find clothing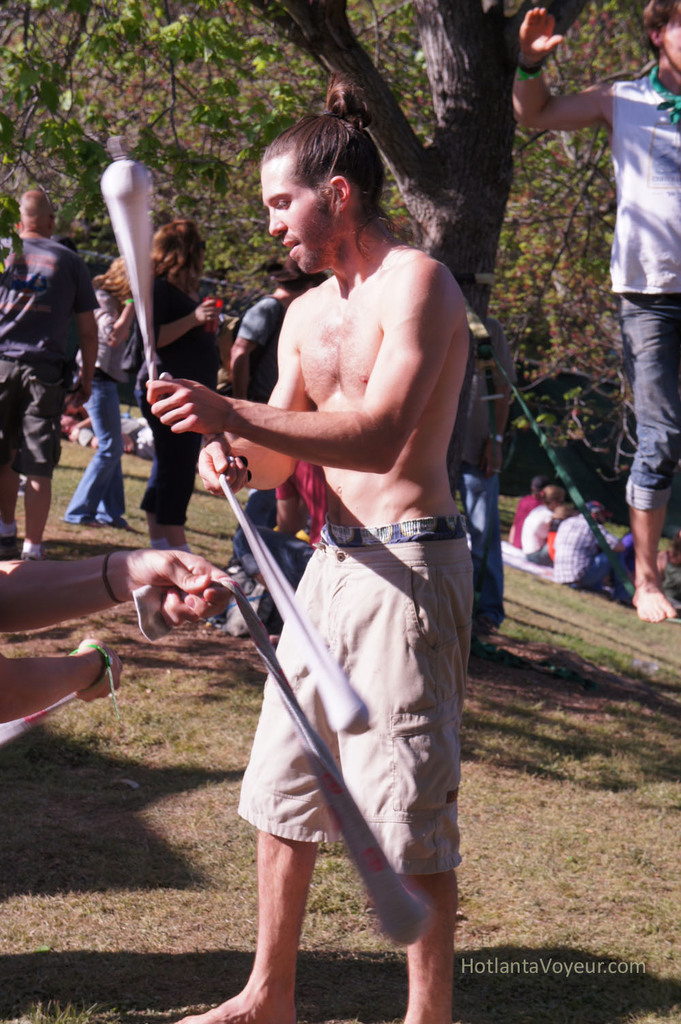
x1=0, y1=356, x2=74, y2=489
